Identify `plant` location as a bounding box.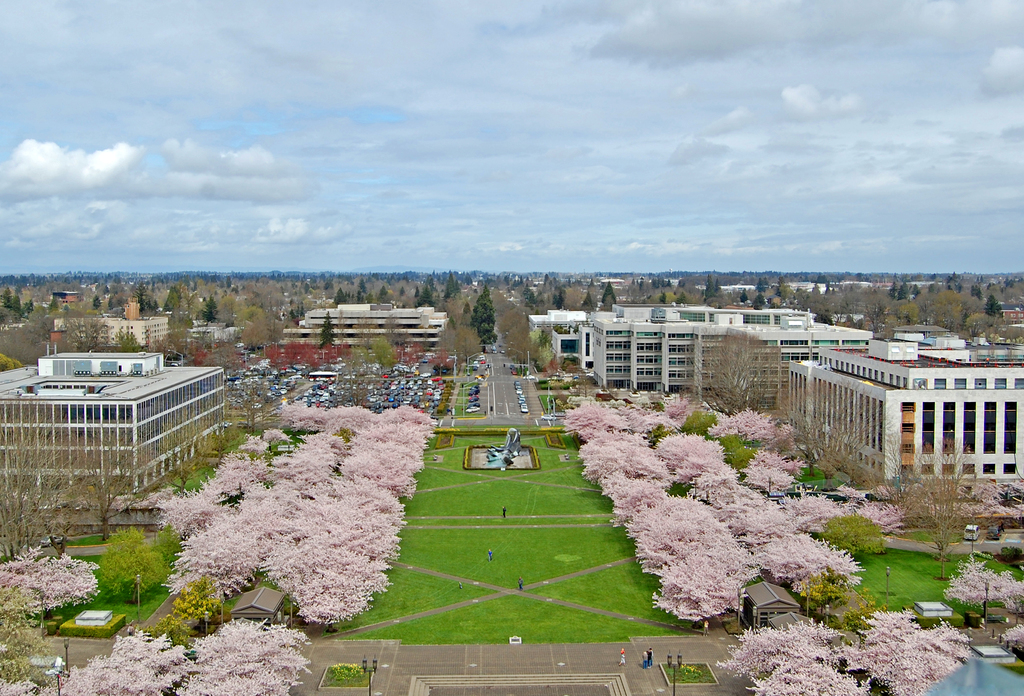
pyautogui.locateOnScreen(0, 549, 105, 608).
